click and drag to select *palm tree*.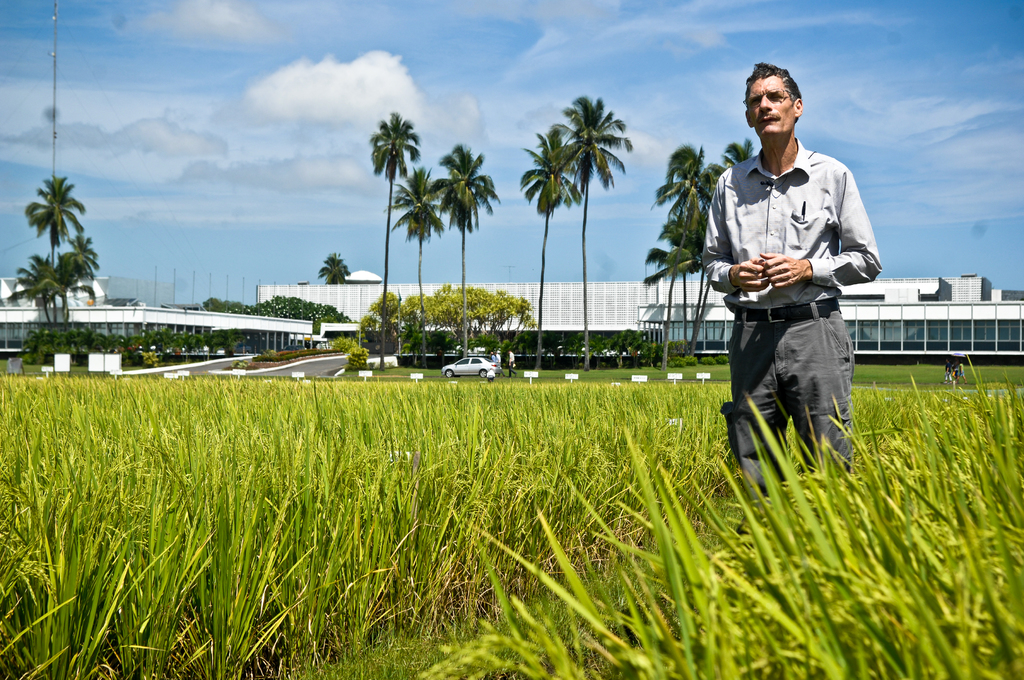
Selection: select_region(380, 164, 451, 365).
